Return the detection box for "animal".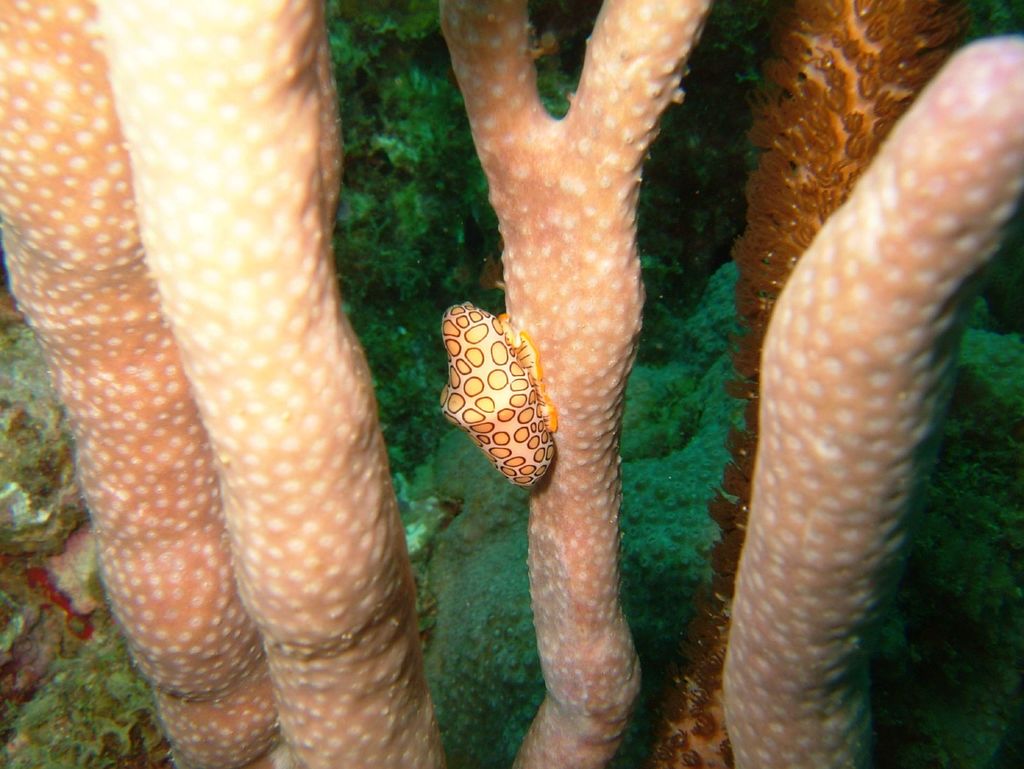
l=440, t=301, r=557, b=494.
